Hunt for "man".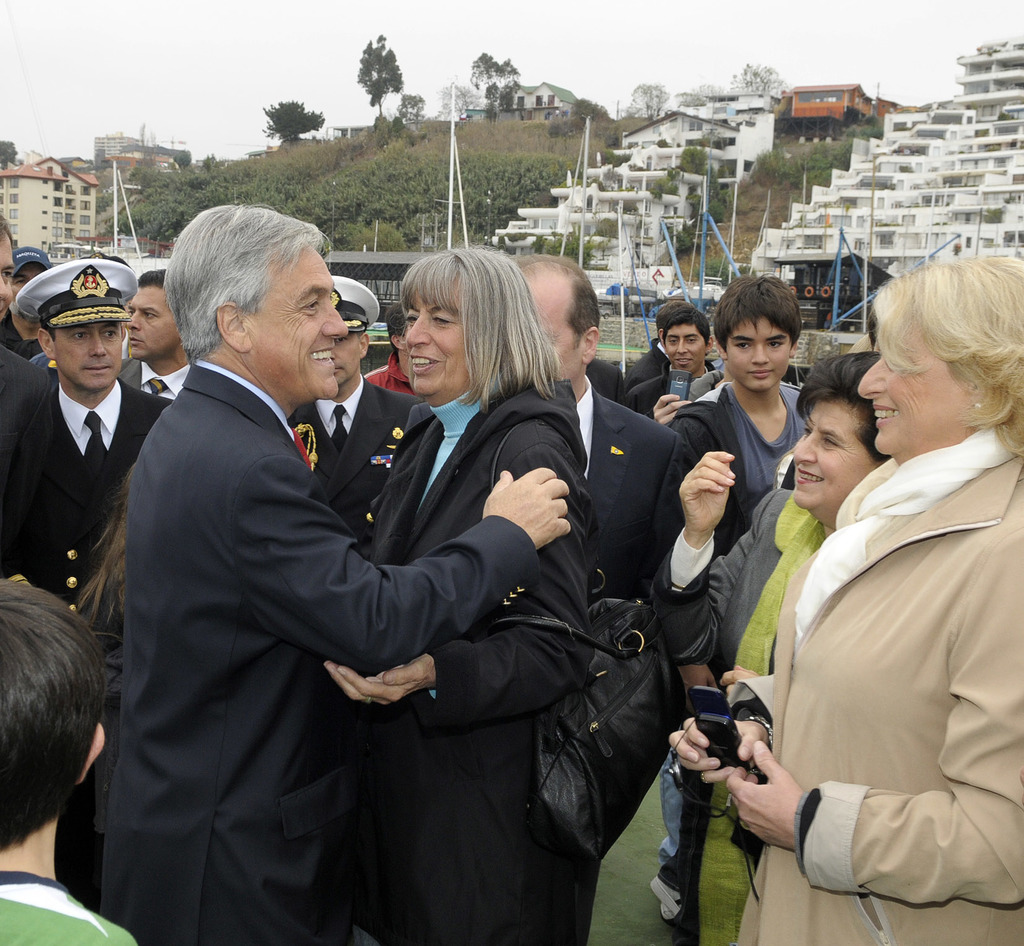
Hunted down at rect(0, 213, 79, 604).
